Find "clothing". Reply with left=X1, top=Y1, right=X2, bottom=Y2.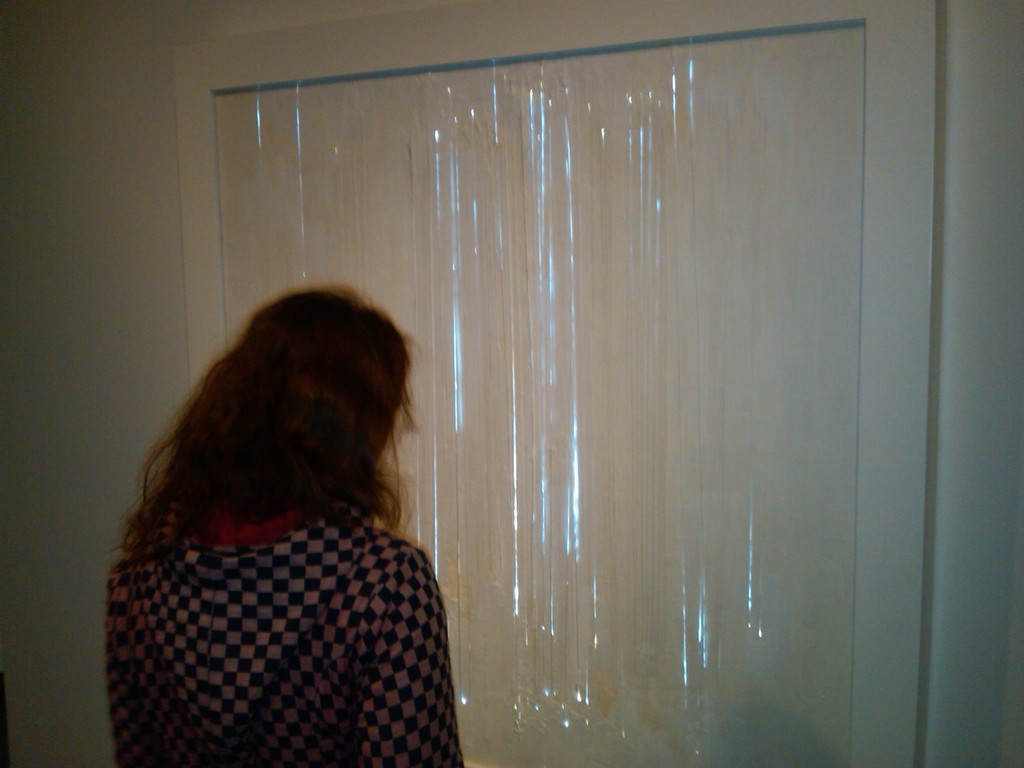
left=102, top=484, right=466, bottom=767.
